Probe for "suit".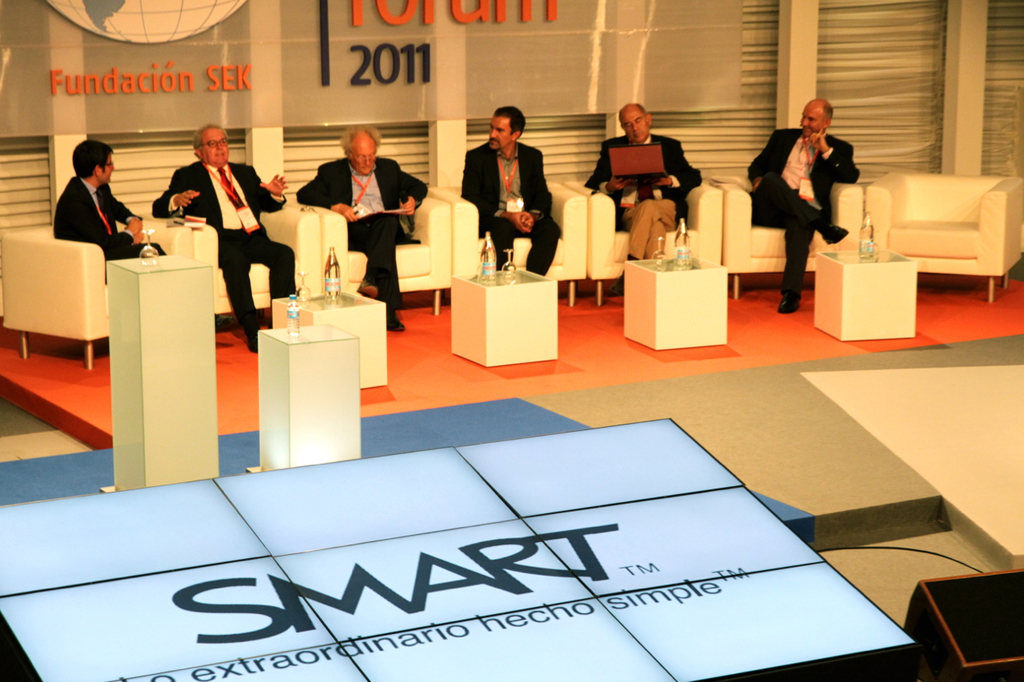
Probe result: (x1=150, y1=161, x2=300, y2=349).
